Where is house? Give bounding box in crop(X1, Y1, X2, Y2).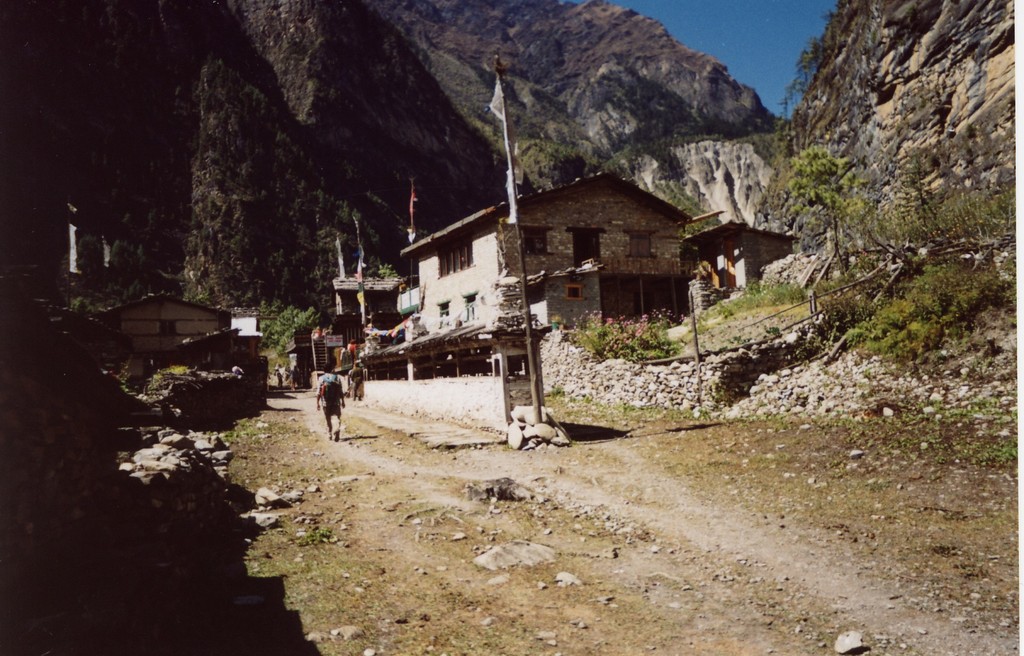
crop(398, 176, 697, 356).
